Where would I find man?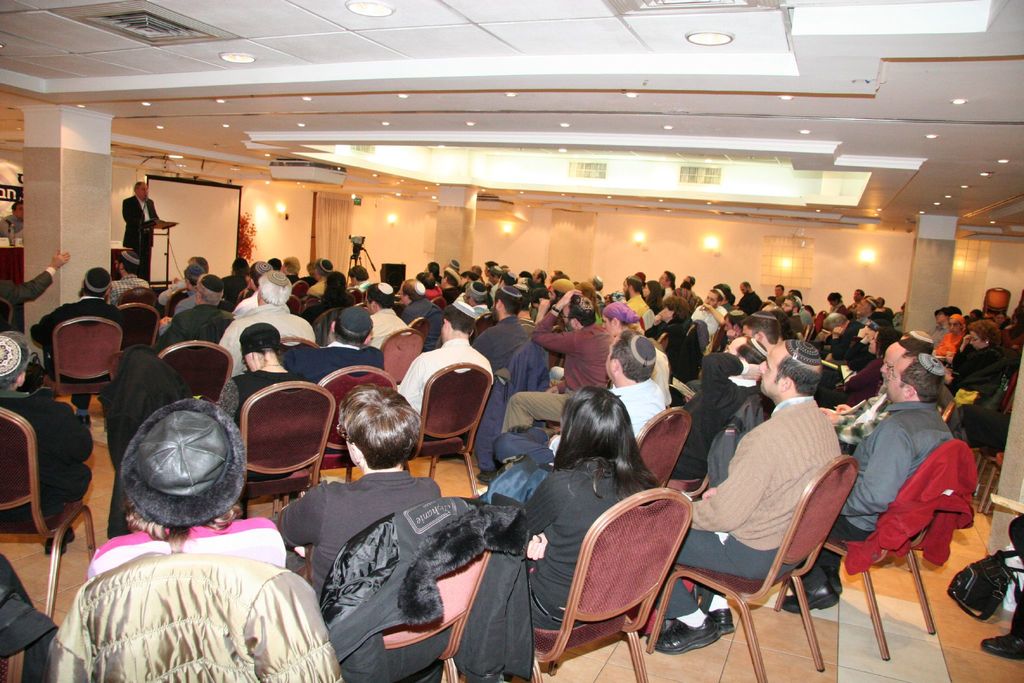
At <region>218, 269, 319, 381</region>.
